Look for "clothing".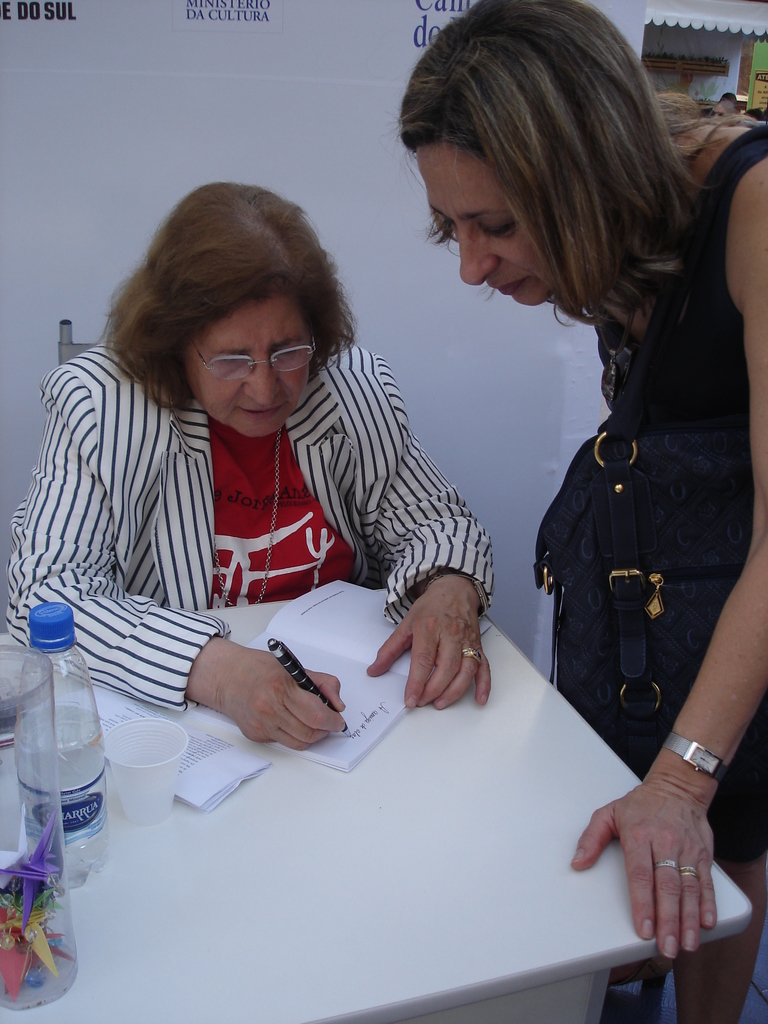
Found: 588 124 767 863.
